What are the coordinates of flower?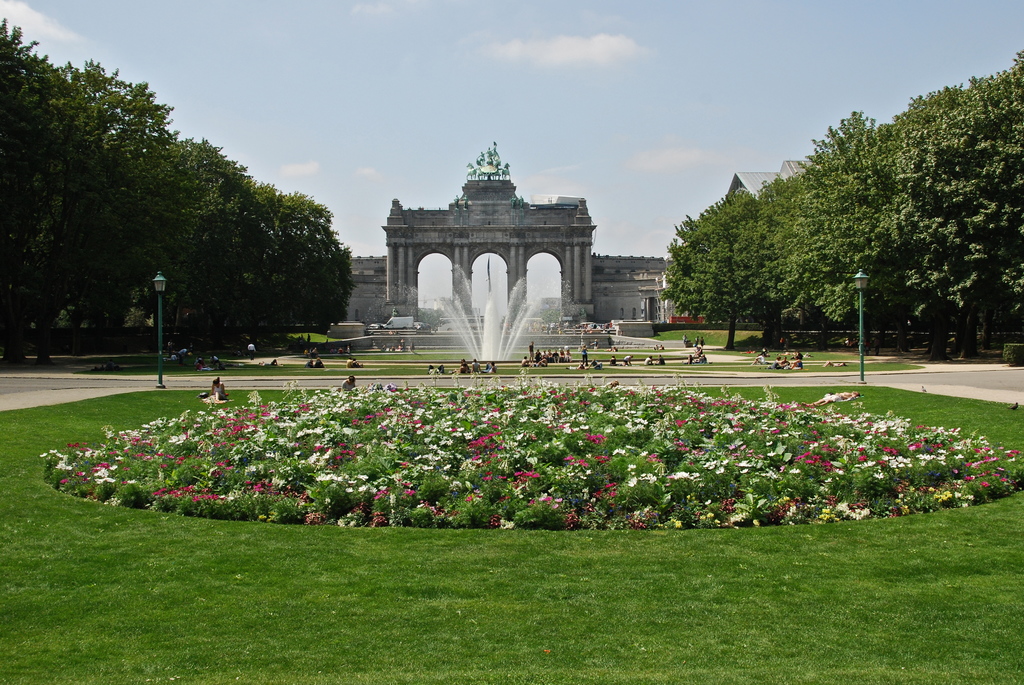
x1=347 y1=486 x2=355 y2=492.
